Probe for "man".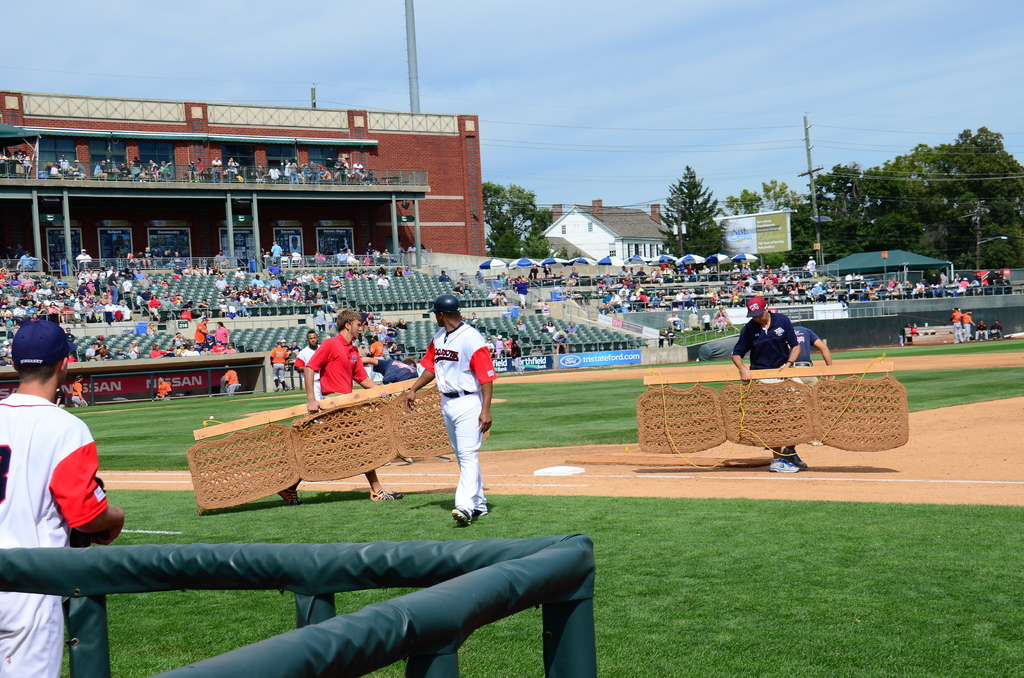
Probe result: <bbox>635, 290, 648, 307</bbox>.
